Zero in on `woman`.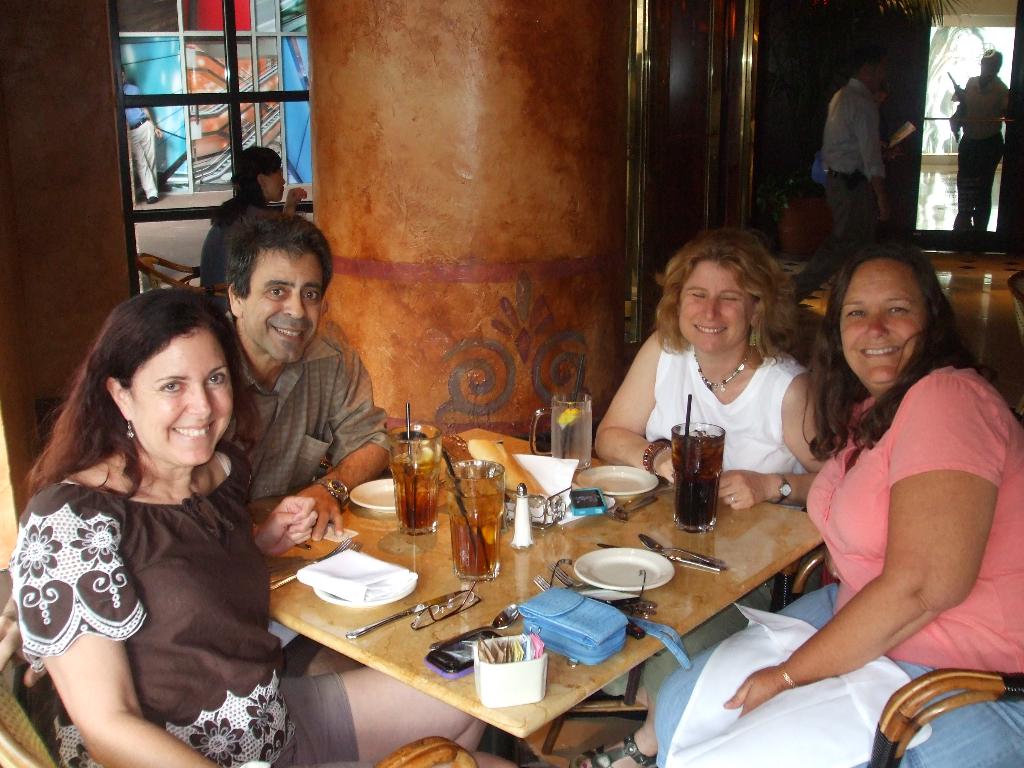
Zeroed in: <region>650, 239, 1023, 767</region>.
